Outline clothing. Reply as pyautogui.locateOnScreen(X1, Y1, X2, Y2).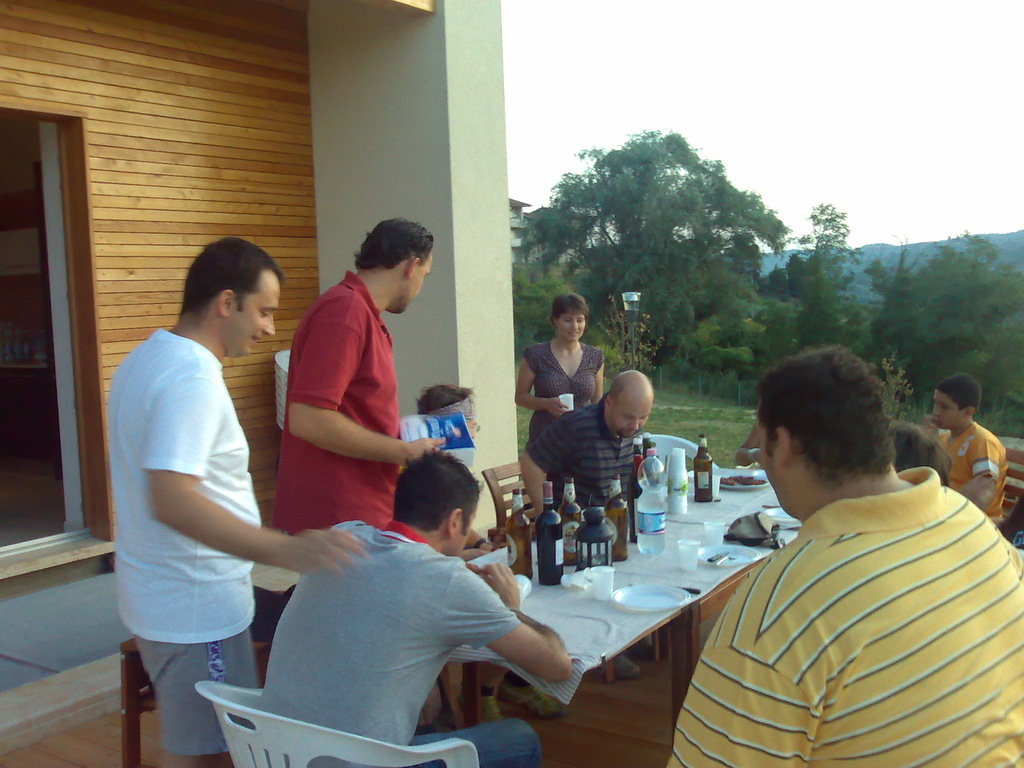
pyautogui.locateOnScreen(262, 514, 537, 766).
